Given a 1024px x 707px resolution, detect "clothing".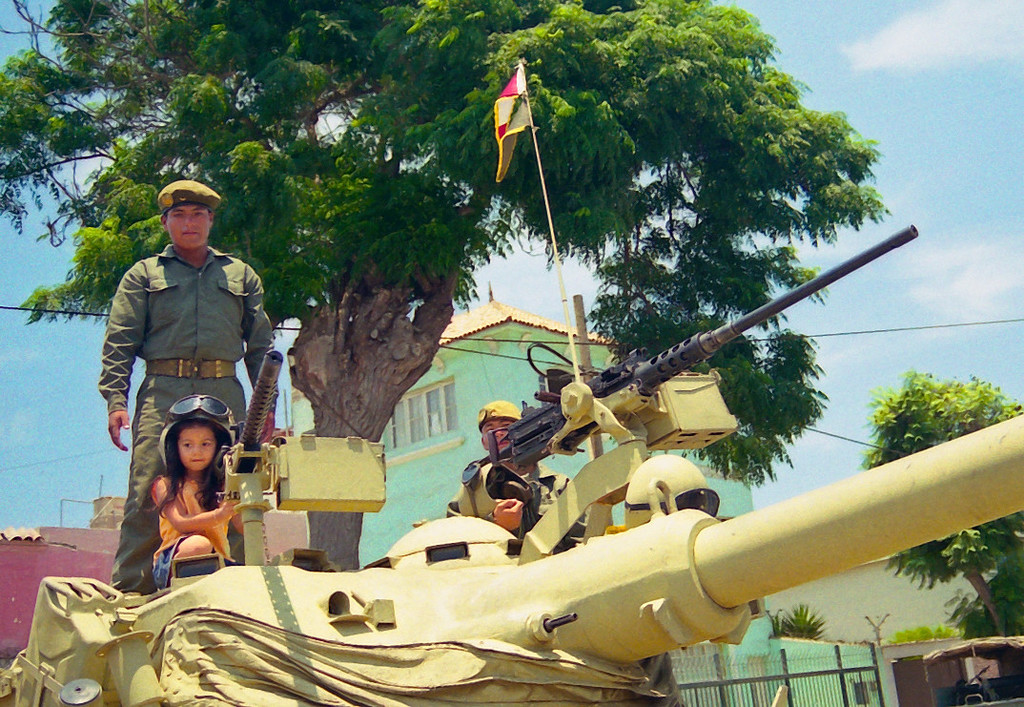
[447, 464, 568, 522].
